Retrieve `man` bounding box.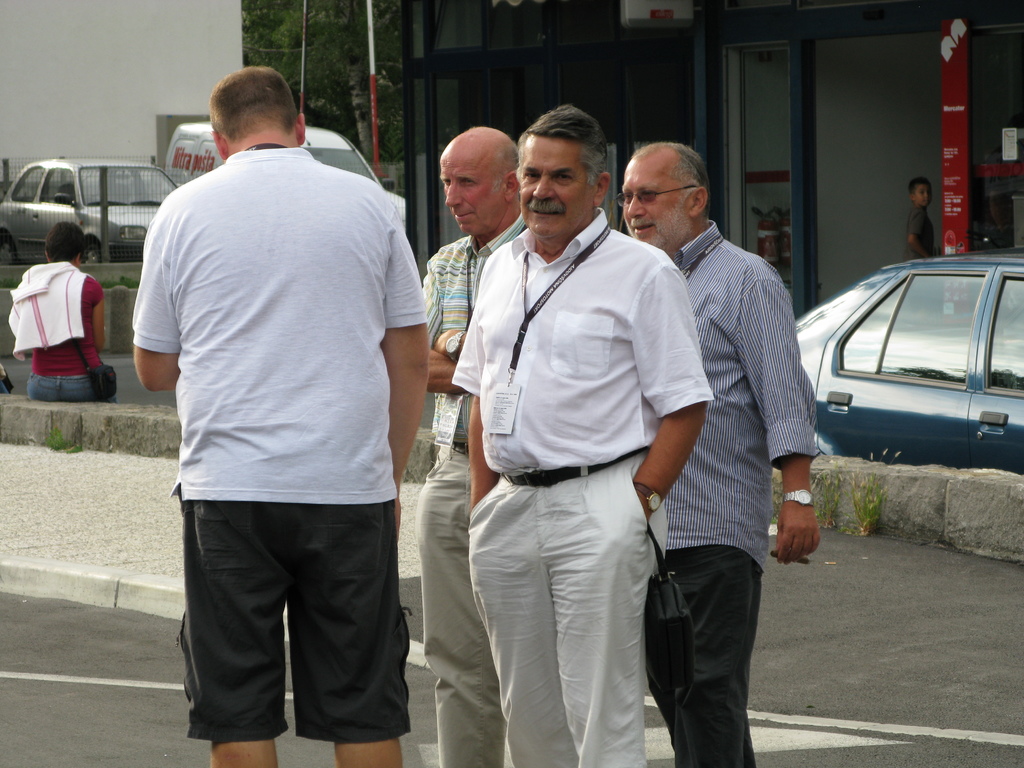
Bounding box: box(619, 143, 821, 767).
